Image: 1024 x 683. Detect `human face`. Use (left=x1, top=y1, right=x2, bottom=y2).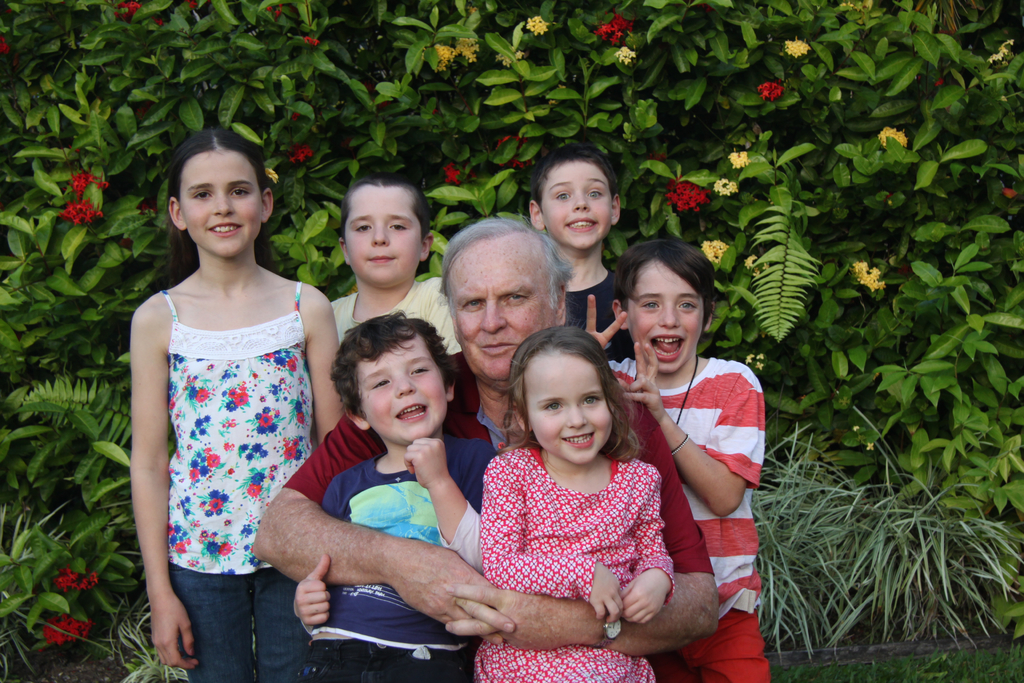
(left=622, top=267, right=706, bottom=373).
